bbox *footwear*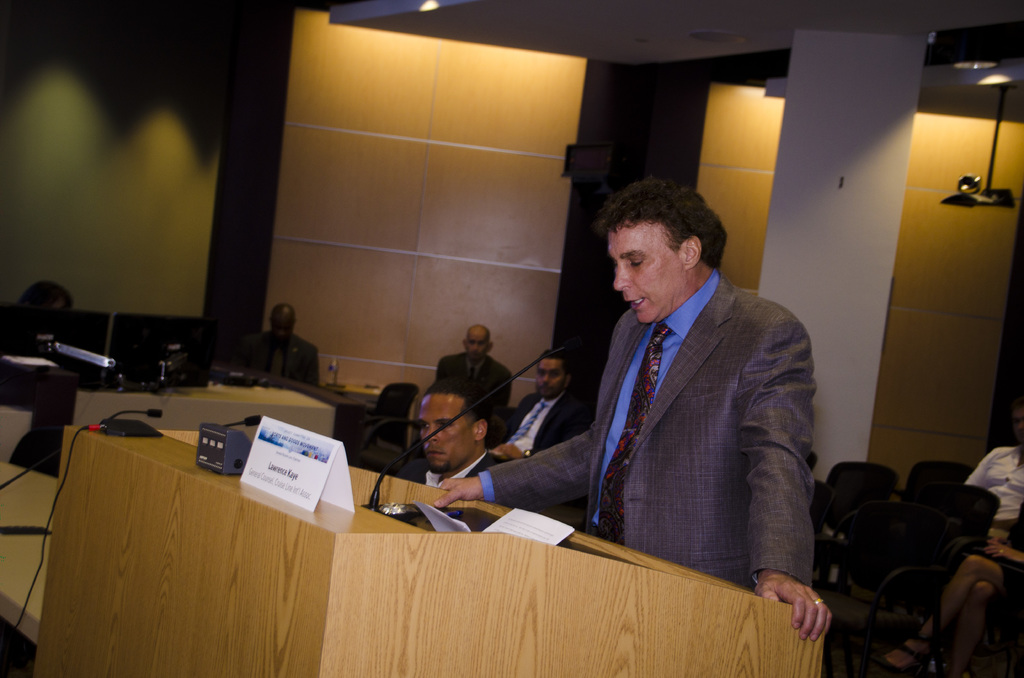
region(873, 601, 940, 673)
